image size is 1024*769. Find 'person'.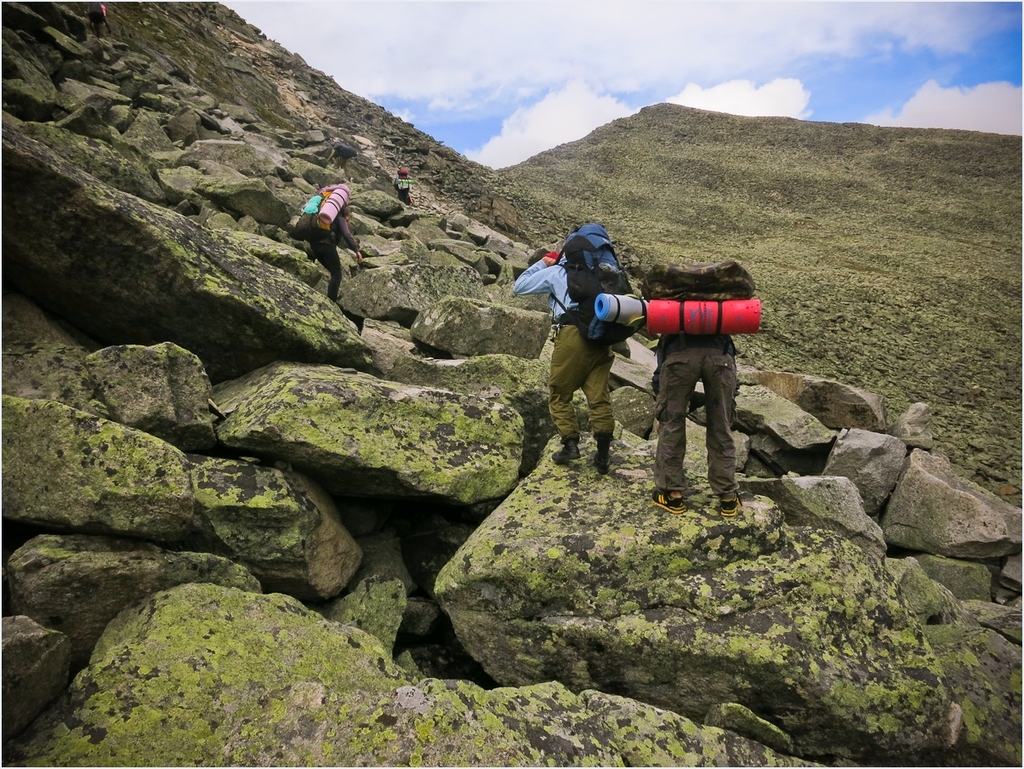
pyautogui.locateOnScreen(646, 333, 740, 516).
